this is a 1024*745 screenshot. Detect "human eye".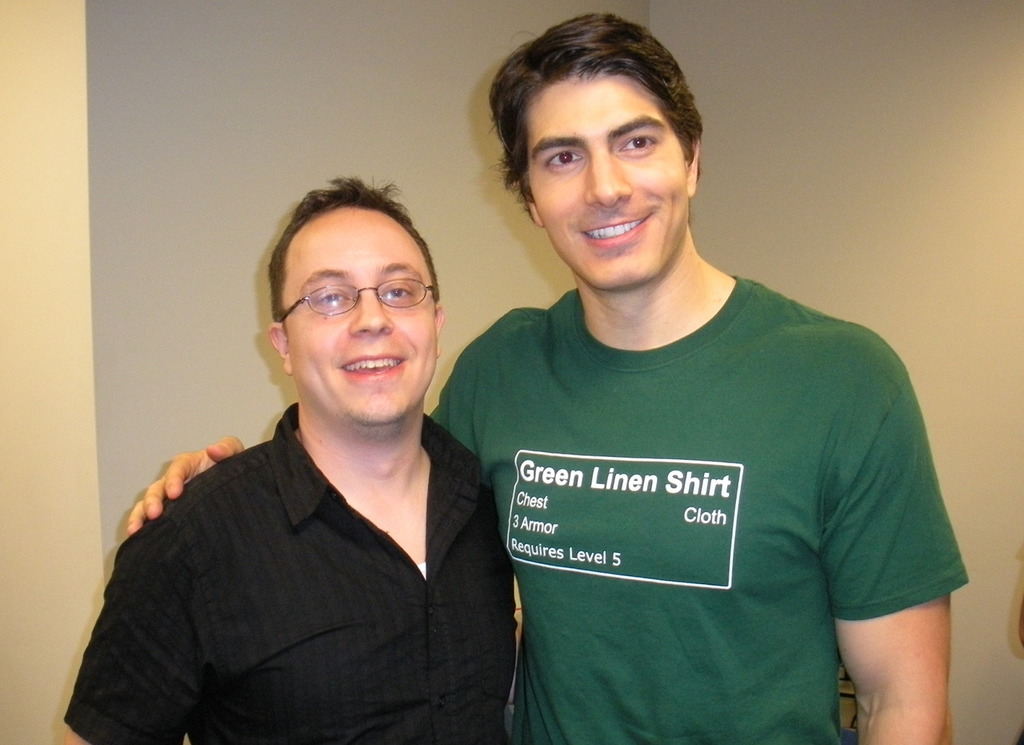
[545, 151, 586, 169].
